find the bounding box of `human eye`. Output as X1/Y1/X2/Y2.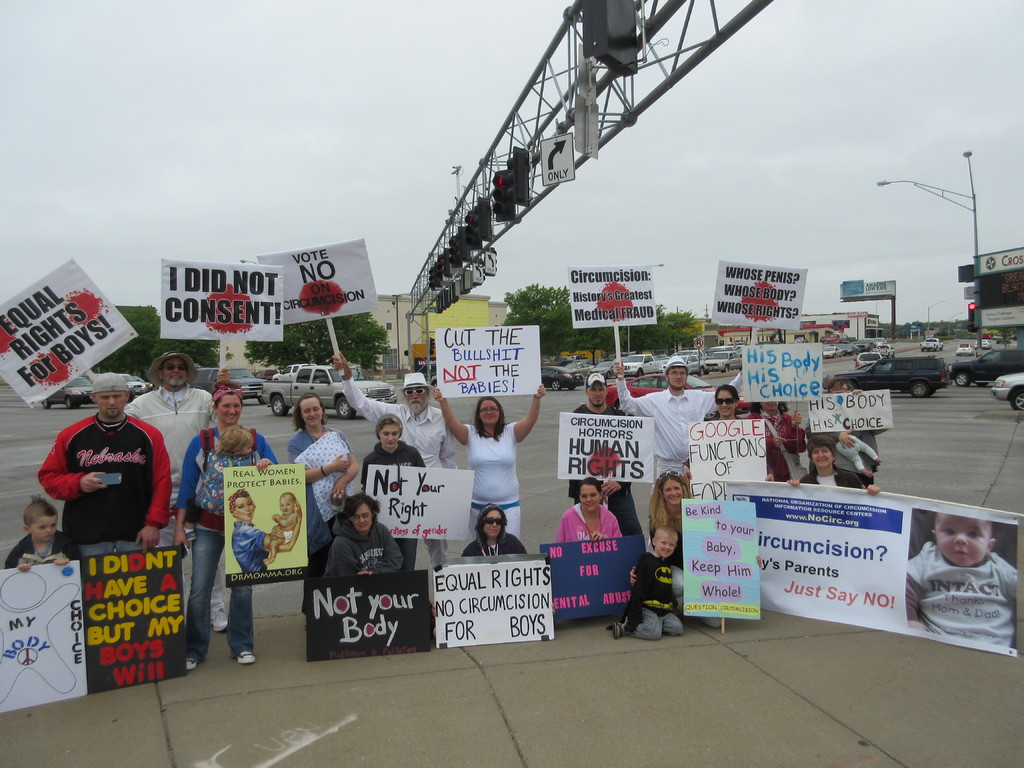
664/488/672/492.
